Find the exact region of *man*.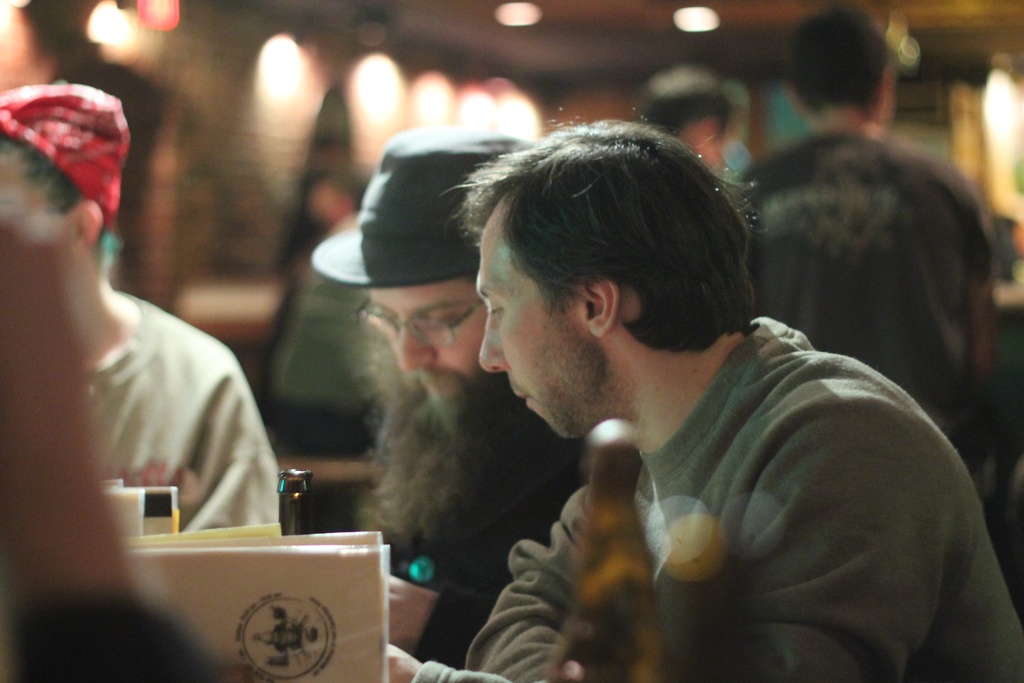
Exact region: pyautogui.locateOnScreen(386, 119, 1023, 682).
